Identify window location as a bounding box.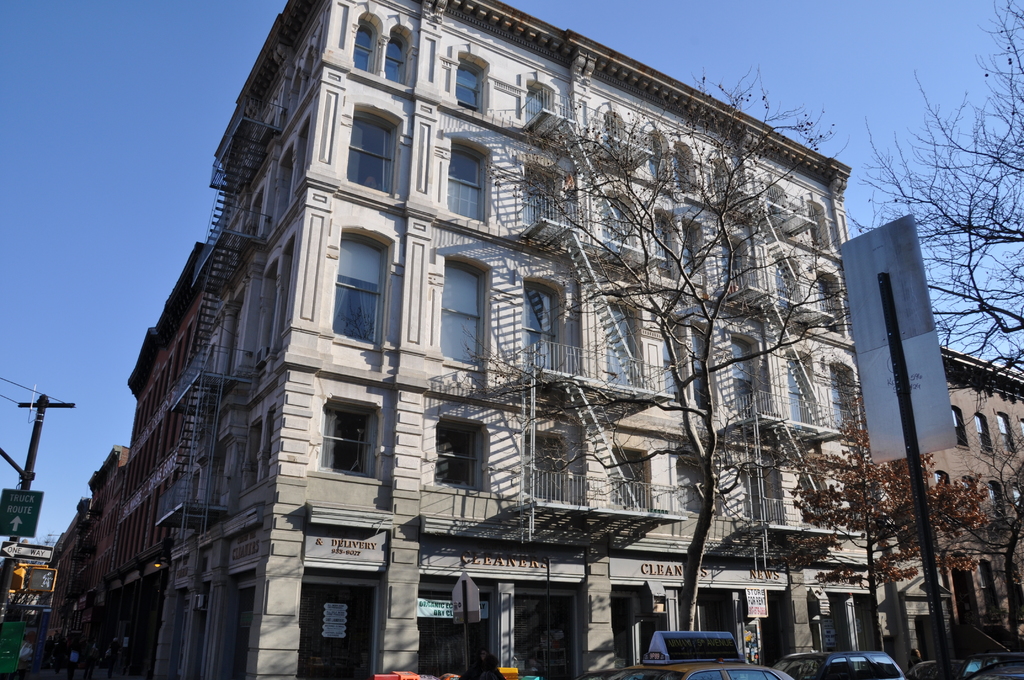
<region>644, 209, 675, 282</region>.
